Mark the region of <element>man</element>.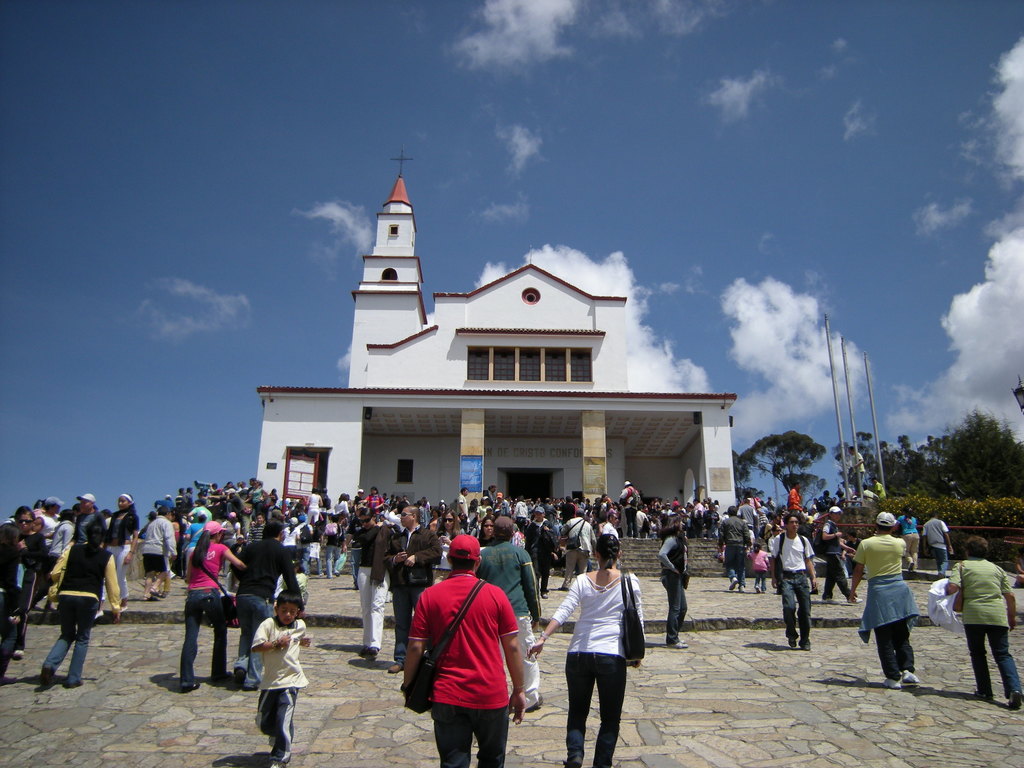
Region: [618,479,639,535].
